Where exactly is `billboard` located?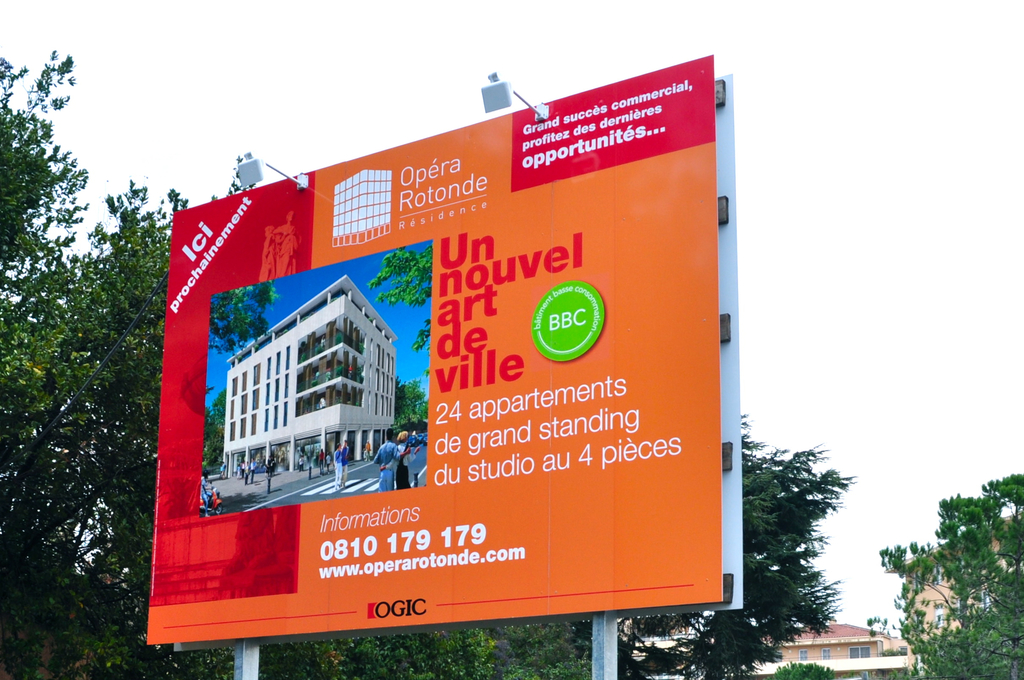
Its bounding box is 126 72 801 665.
